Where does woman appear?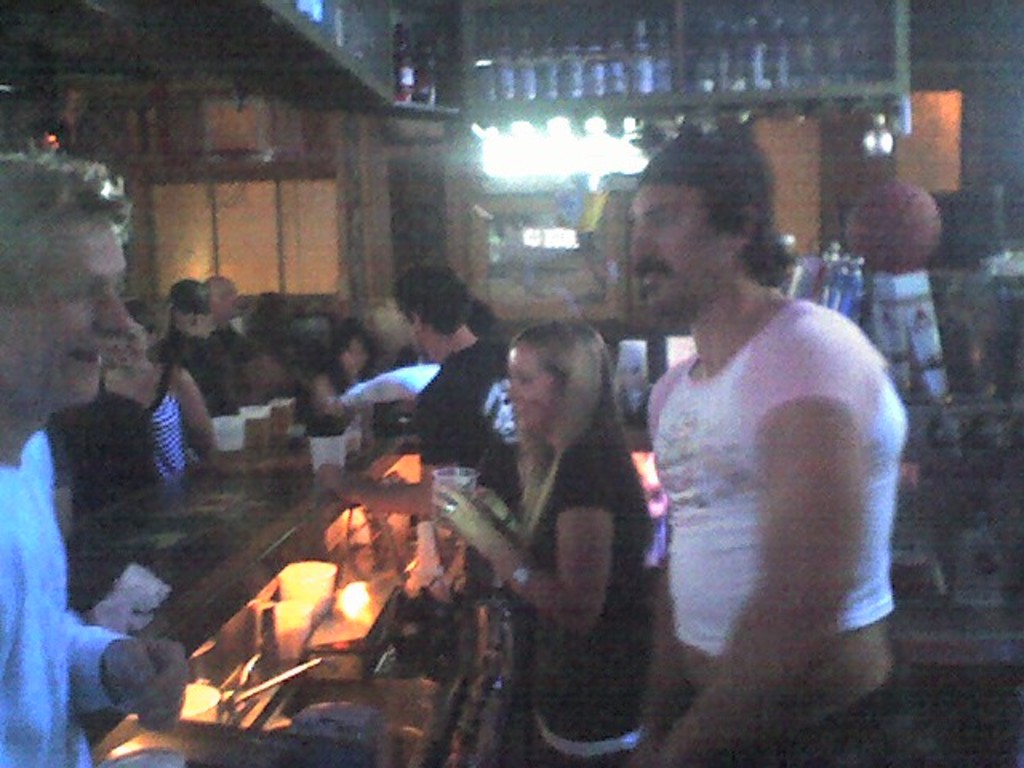
Appears at left=90, top=296, right=221, bottom=490.
